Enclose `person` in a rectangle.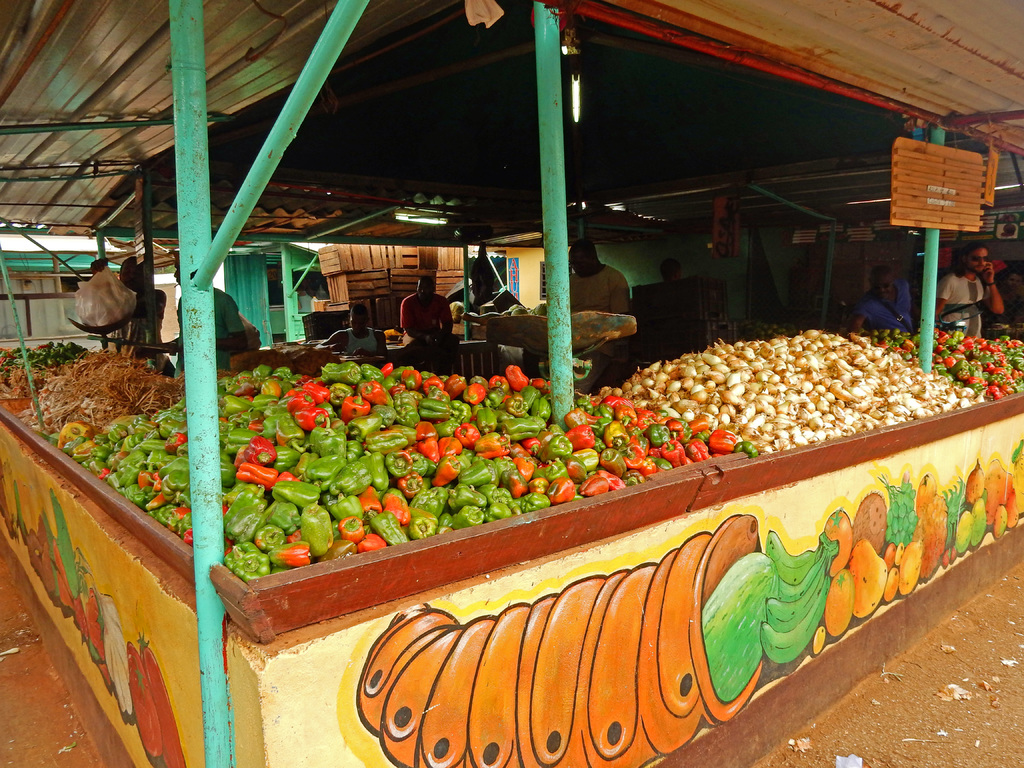
392, 276, 463, 369.
